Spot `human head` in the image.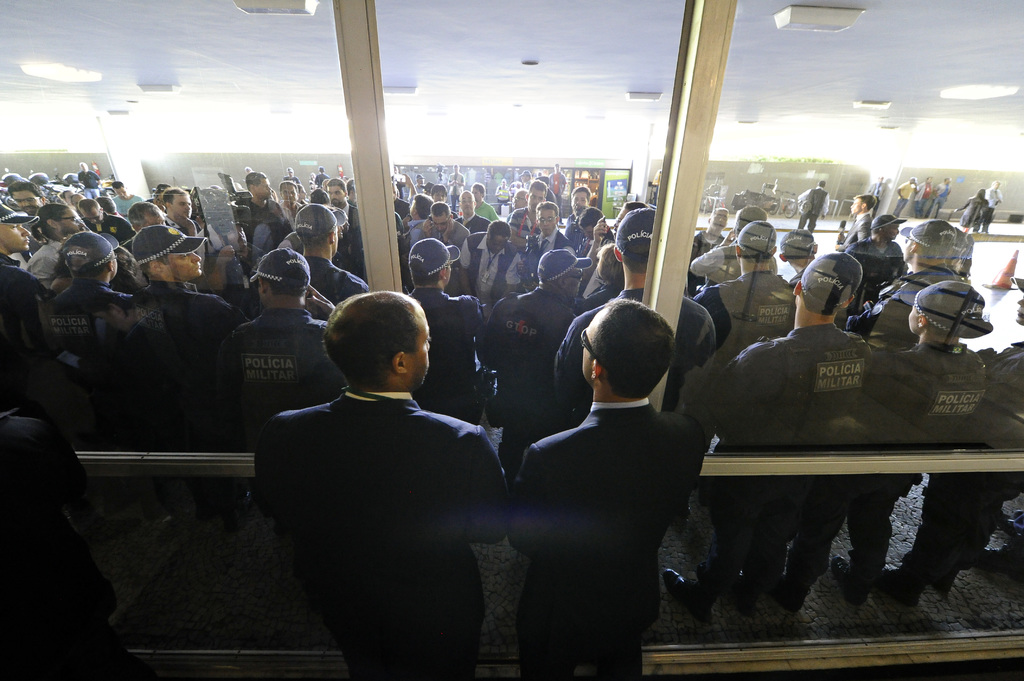
`human head` found at x1=286, y1=168, x2=296, y2=179.
